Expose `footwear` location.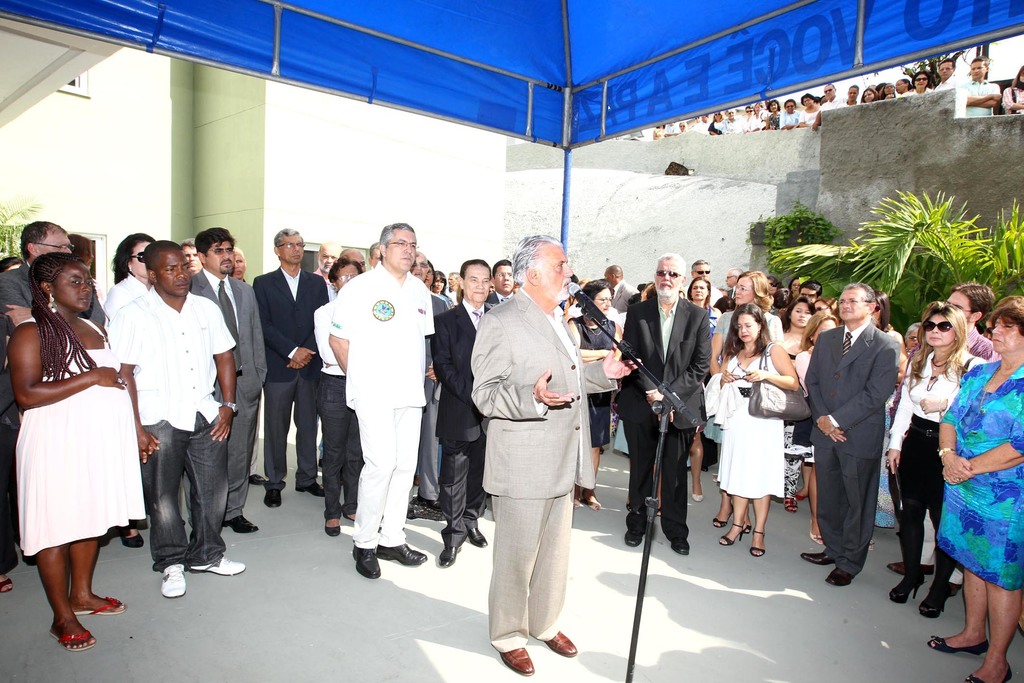
Exposed at <bbox>324, 517, 342, 537</bbox>.
